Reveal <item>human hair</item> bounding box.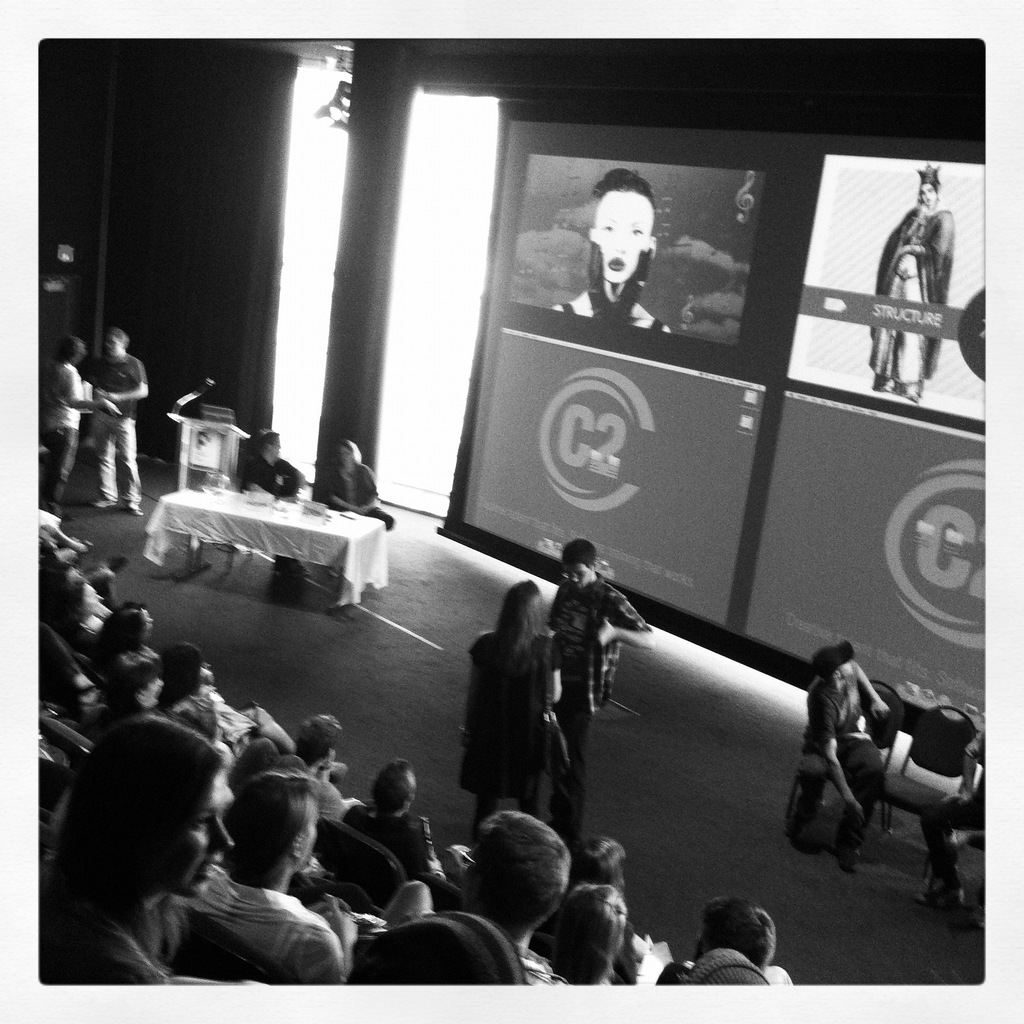
Revealed: Rect(584, 167, 655, 207).
